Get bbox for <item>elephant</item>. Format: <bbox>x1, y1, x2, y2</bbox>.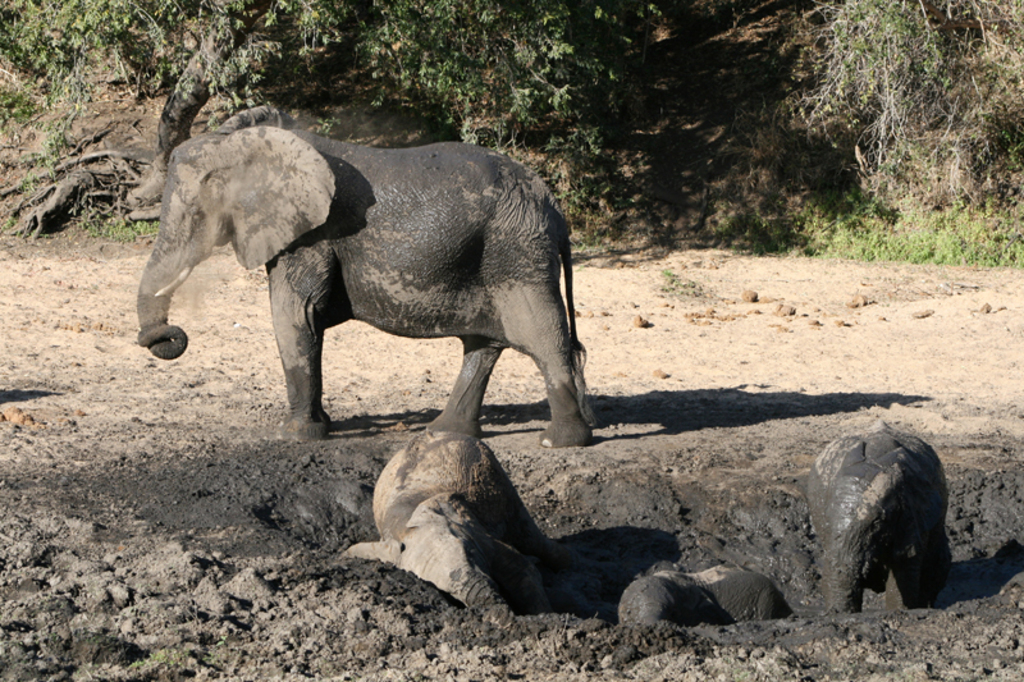
<bbox>109, 125, 605, 458</bbox>.
